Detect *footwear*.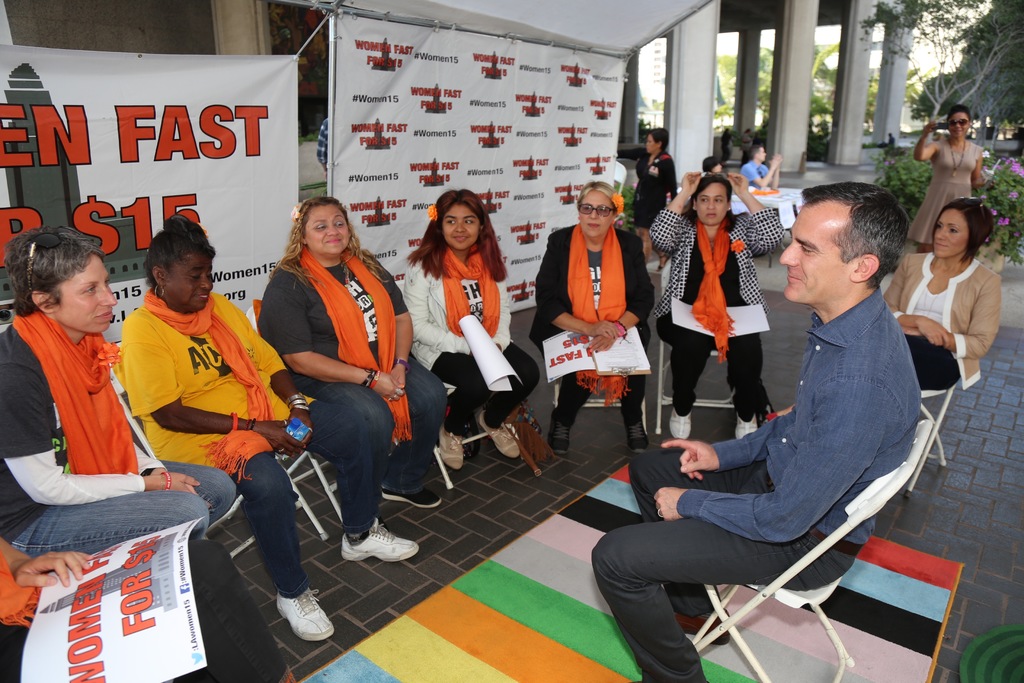
Detected at crop(271, 586, 339, 639).
